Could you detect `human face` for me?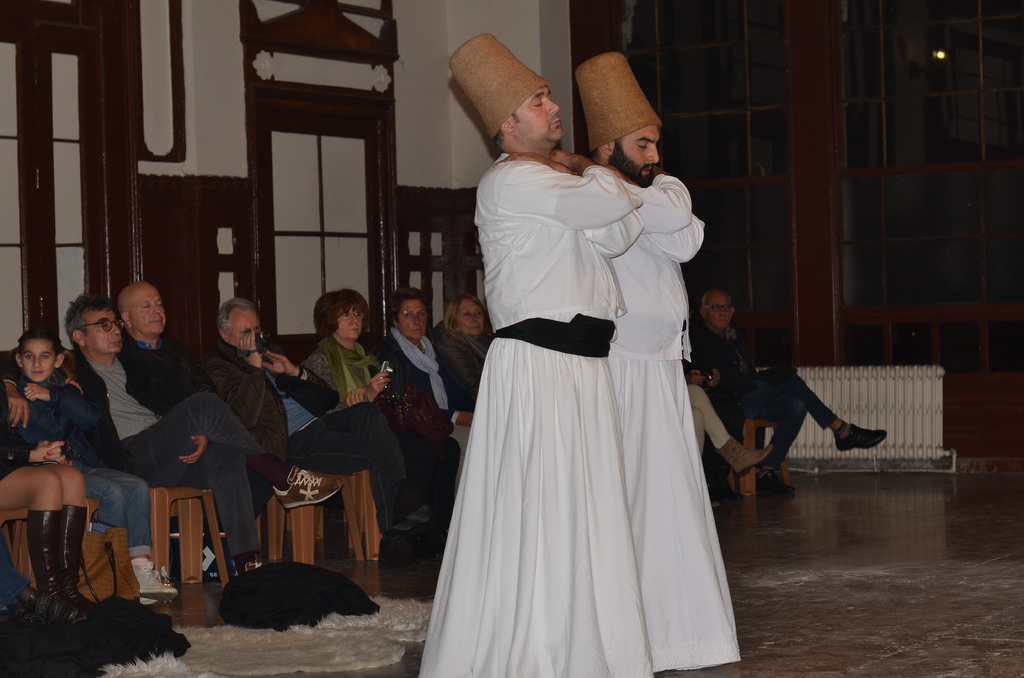
Detection result: (138,289,166,335).
